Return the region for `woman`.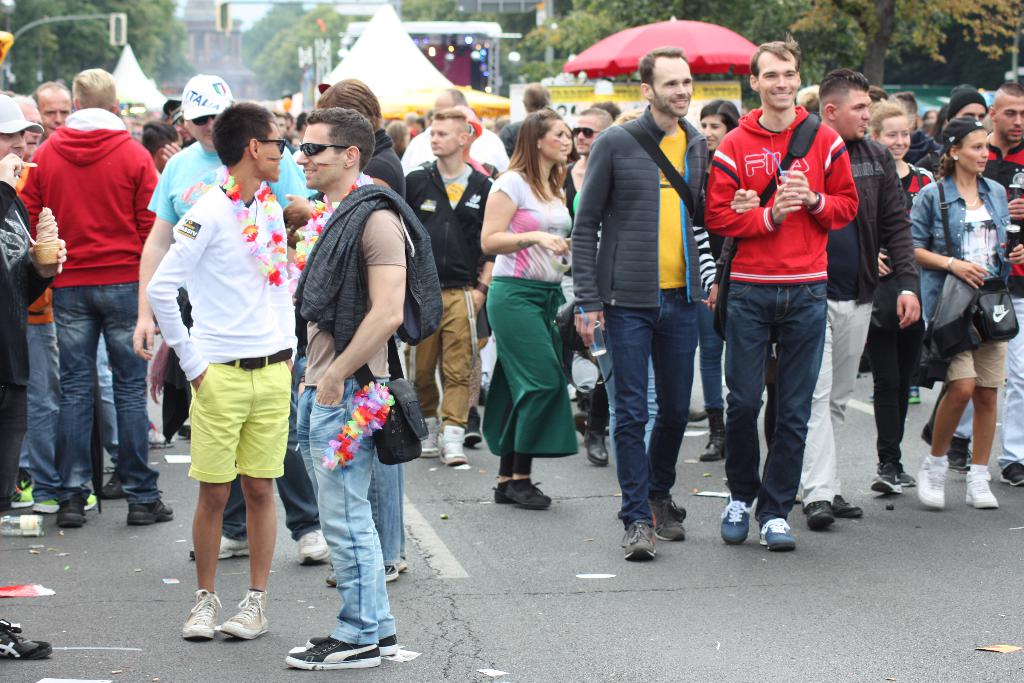
BBox(471, 116, 590, 523).
